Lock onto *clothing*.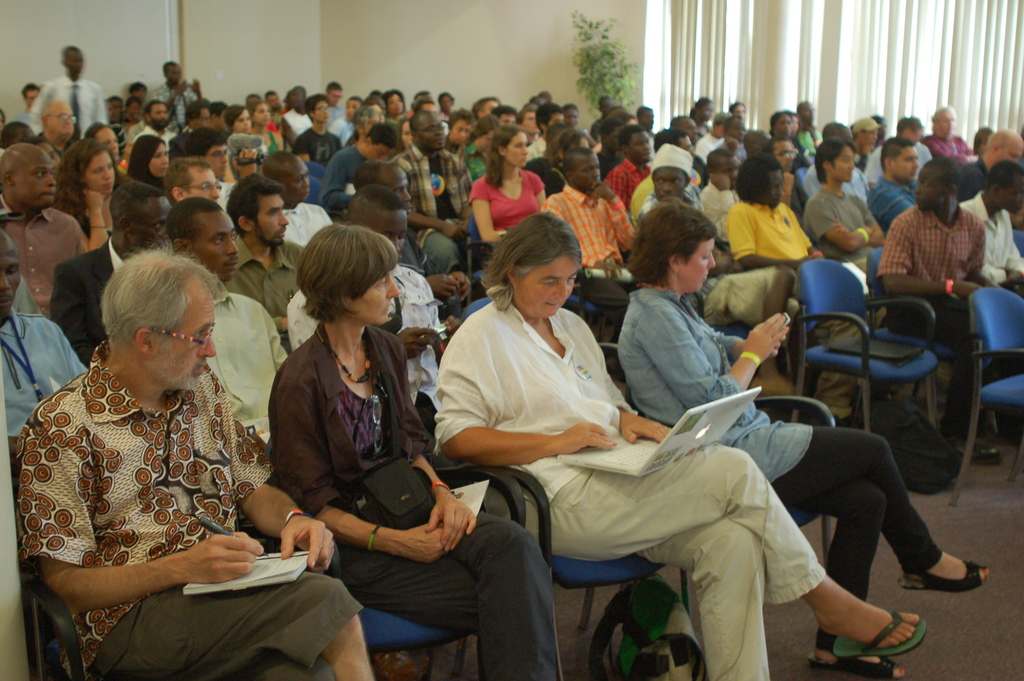
Locked: (967, 185, 1016, 299).
